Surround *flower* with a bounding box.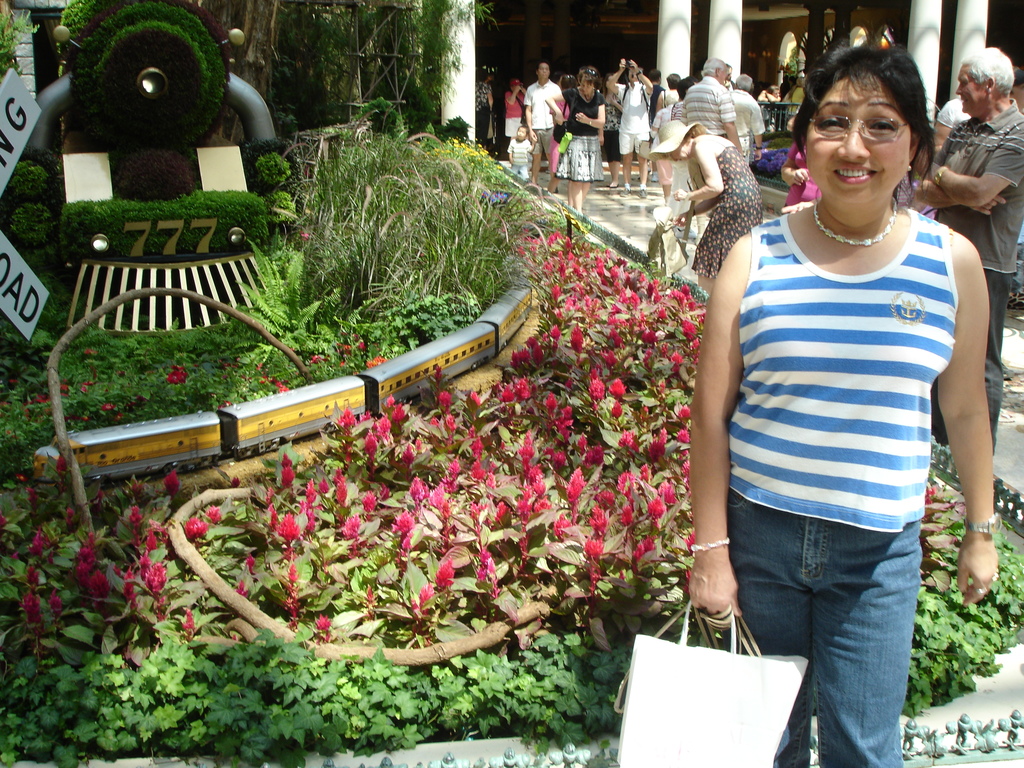
bbox(129, 506, 143, 545).
